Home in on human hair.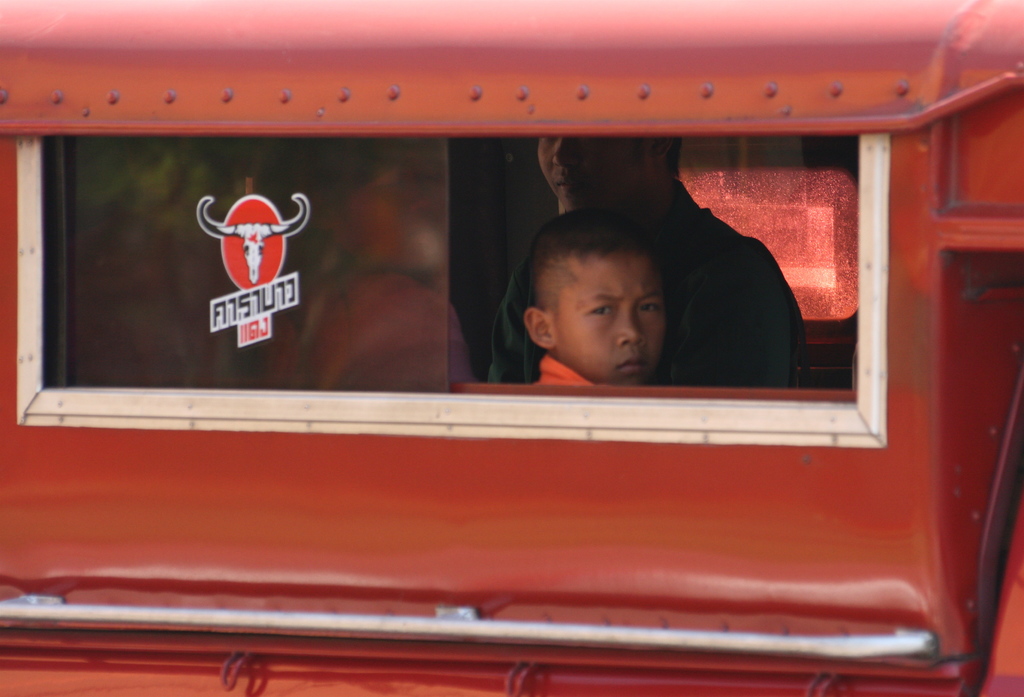
Homed in at select_region(518, 217, 673, 342).
